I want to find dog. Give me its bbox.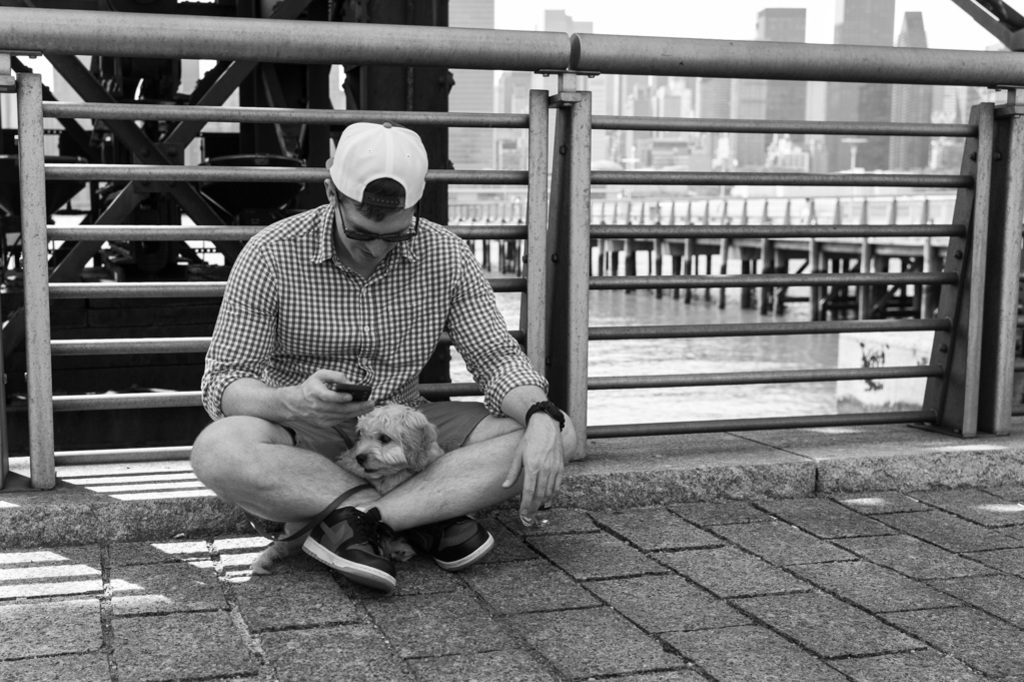
left=248, top=399, right=449, bottom=577.
